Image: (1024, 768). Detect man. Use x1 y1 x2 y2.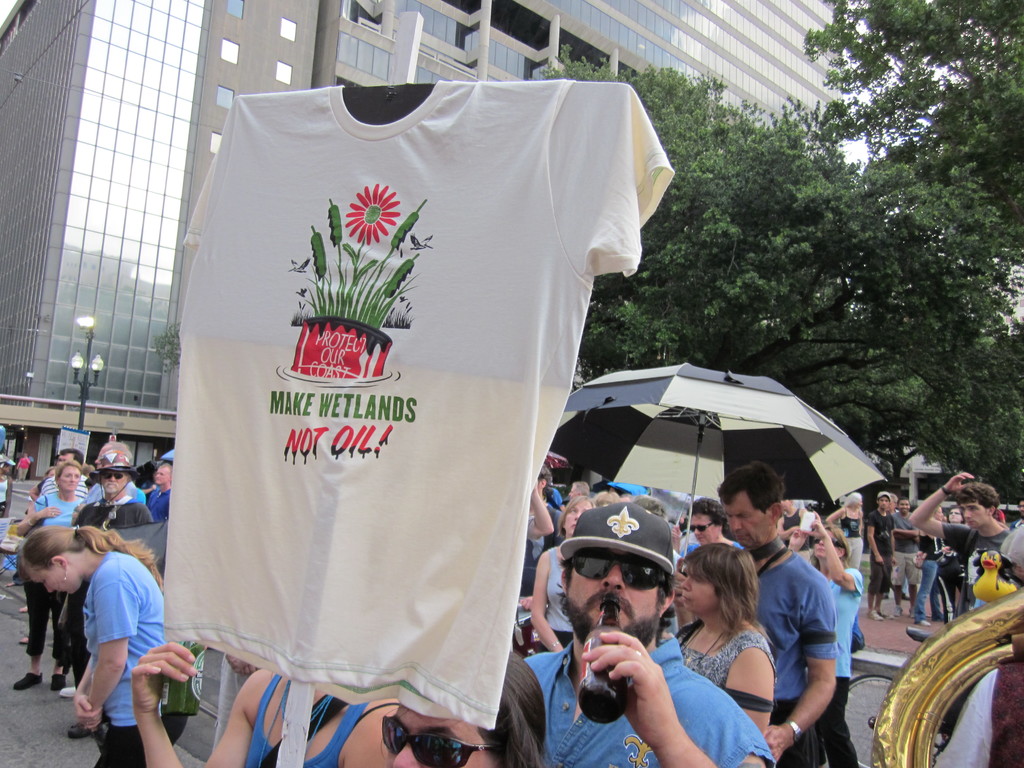
147 461 176 523.
